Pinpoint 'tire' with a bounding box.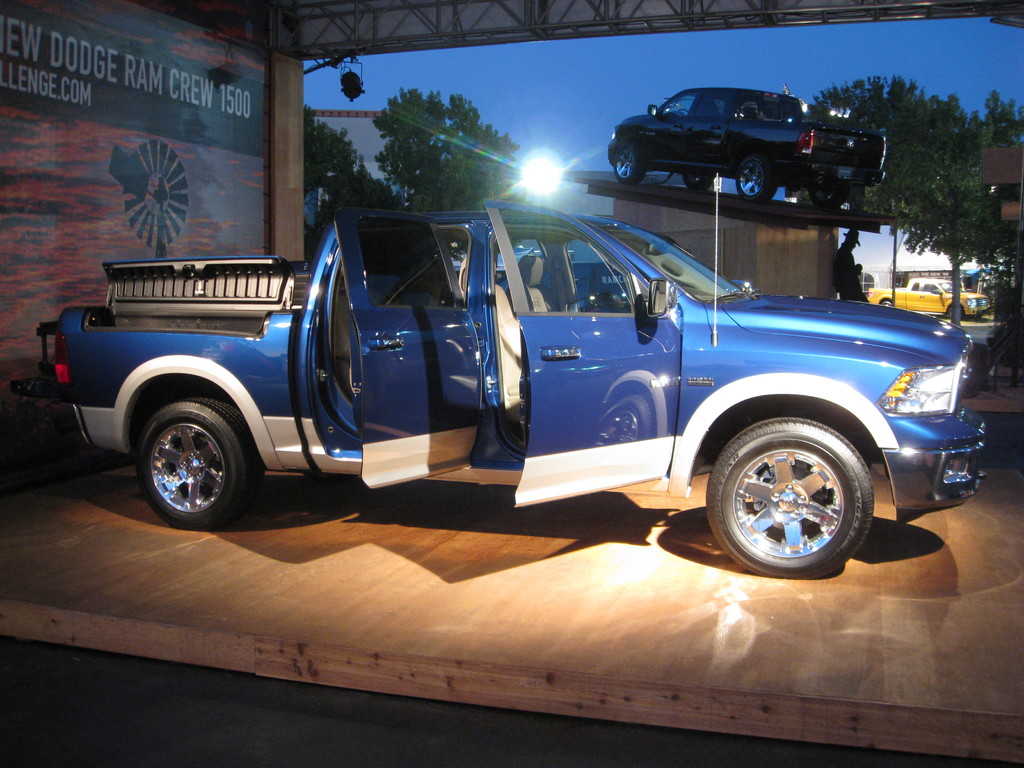
bbox(700, 404, 893, 580).
